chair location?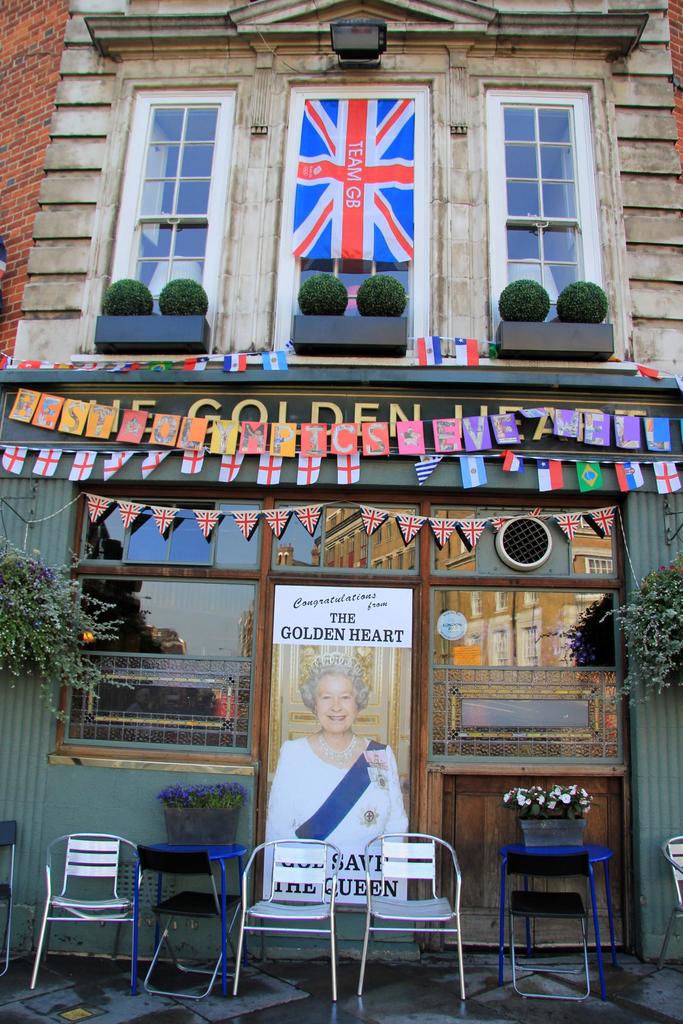
(x1=143, y1=847, x2=239, y2=1003)
